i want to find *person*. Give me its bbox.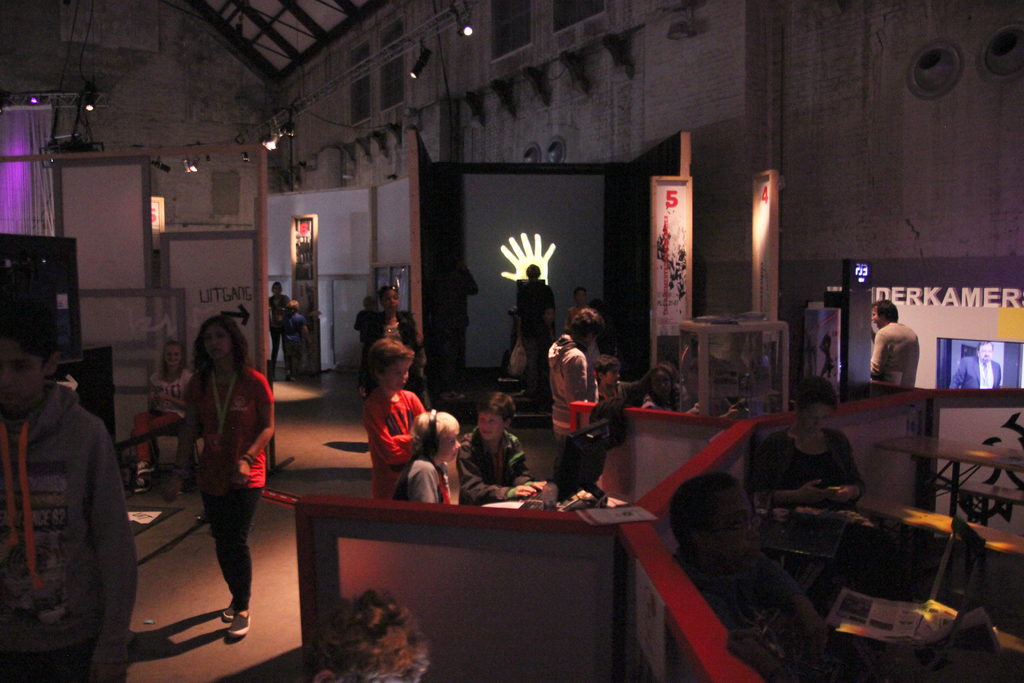
943,338,1004,399.
